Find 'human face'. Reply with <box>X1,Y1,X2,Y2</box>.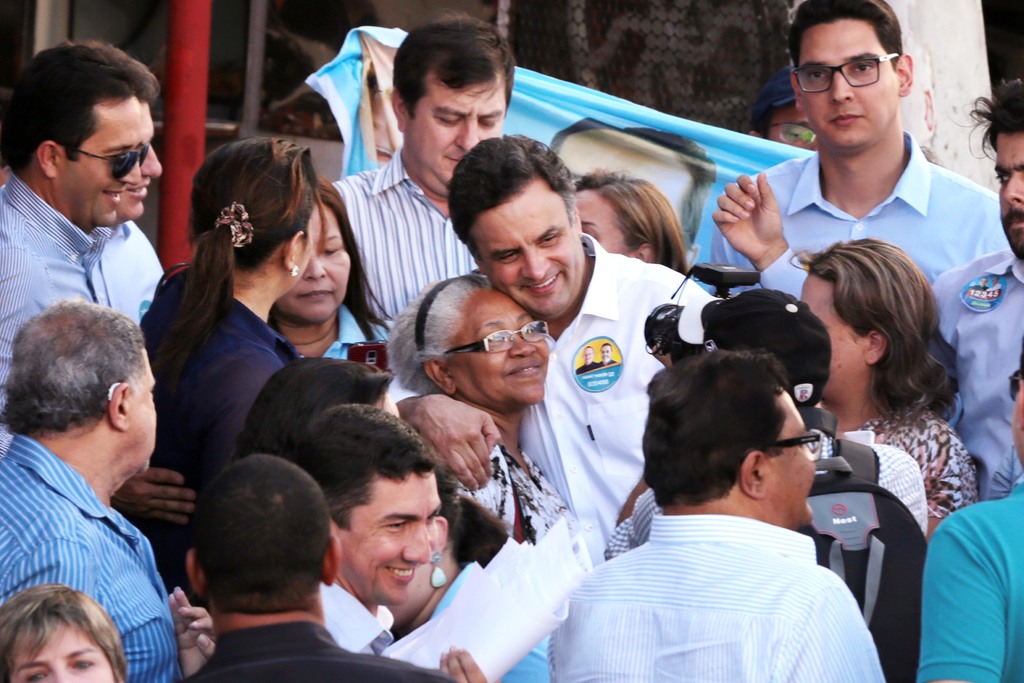
<box>768,94,814,145</box>.
